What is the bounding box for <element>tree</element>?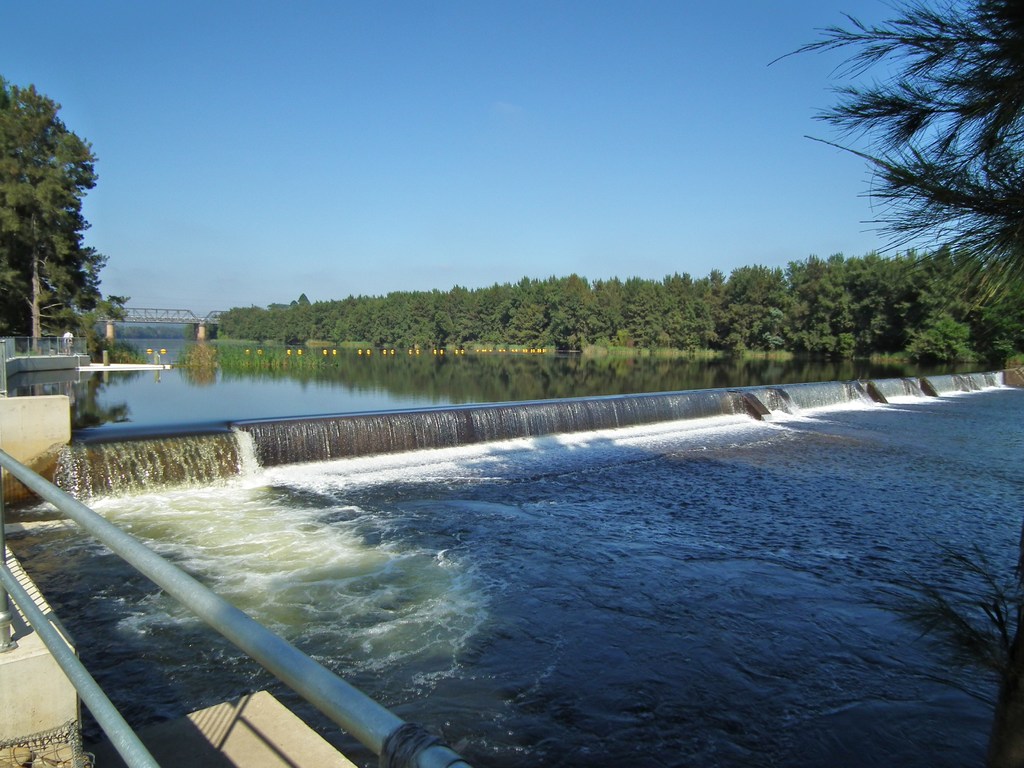
detection(762, 0, 1023, 316).
